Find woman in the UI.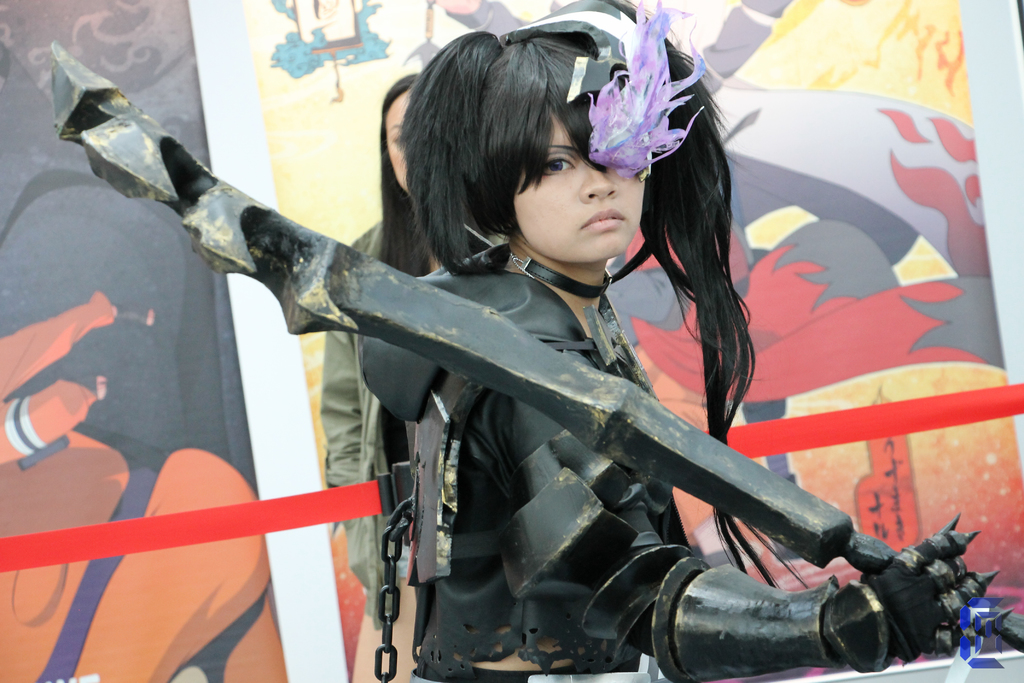
UI element at <box>321,72,469,682</box>.
